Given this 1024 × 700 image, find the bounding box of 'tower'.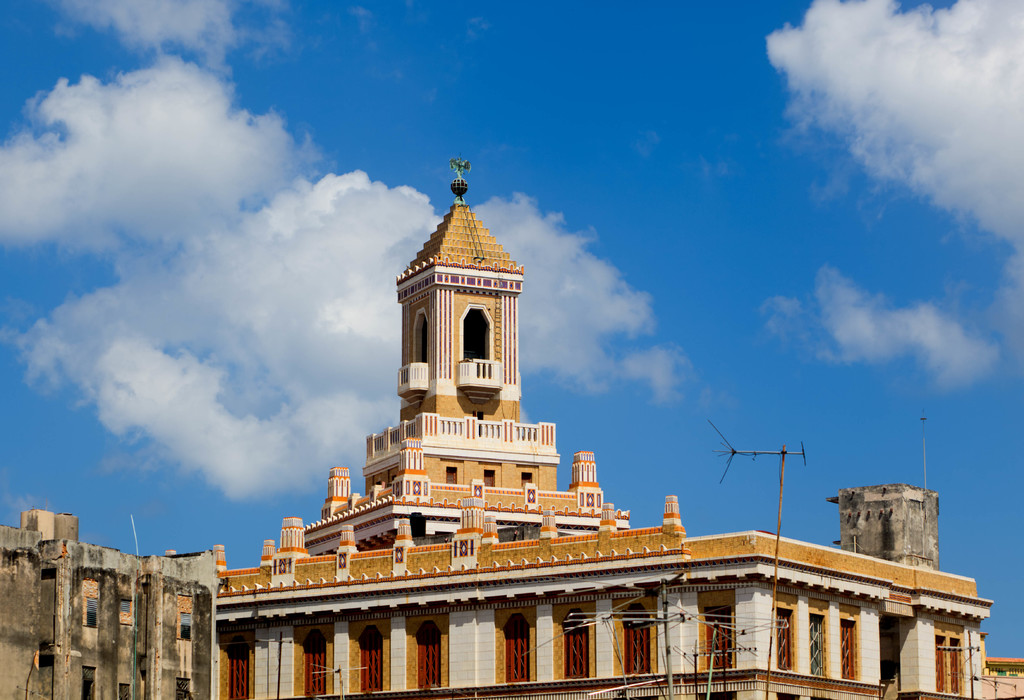
bbox(285, 169, 606, 585).
